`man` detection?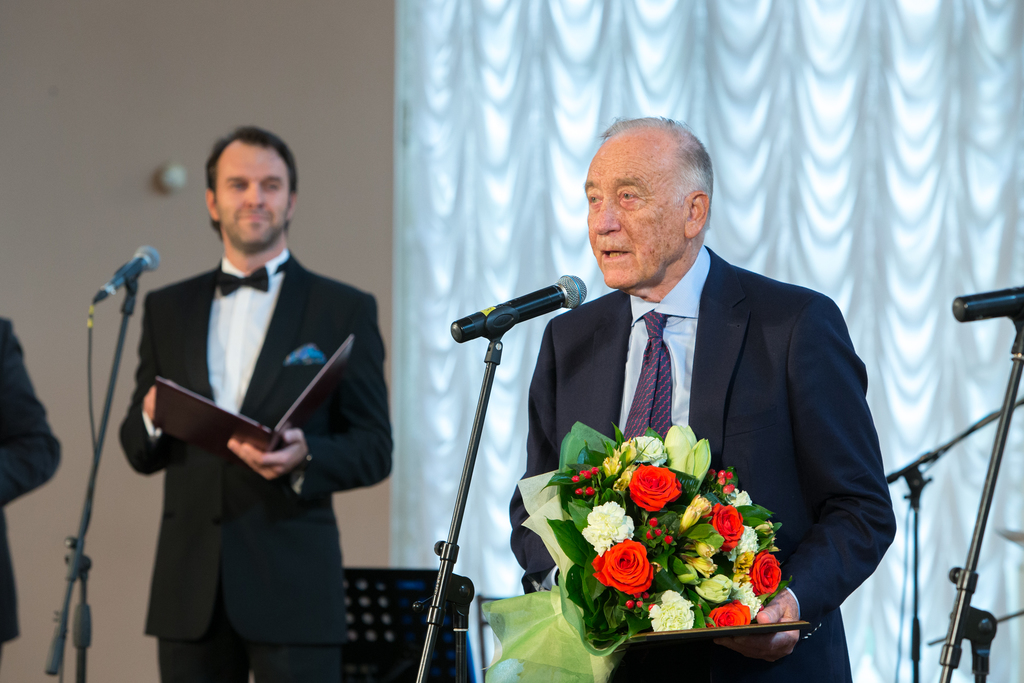
[120,124,399,682]
